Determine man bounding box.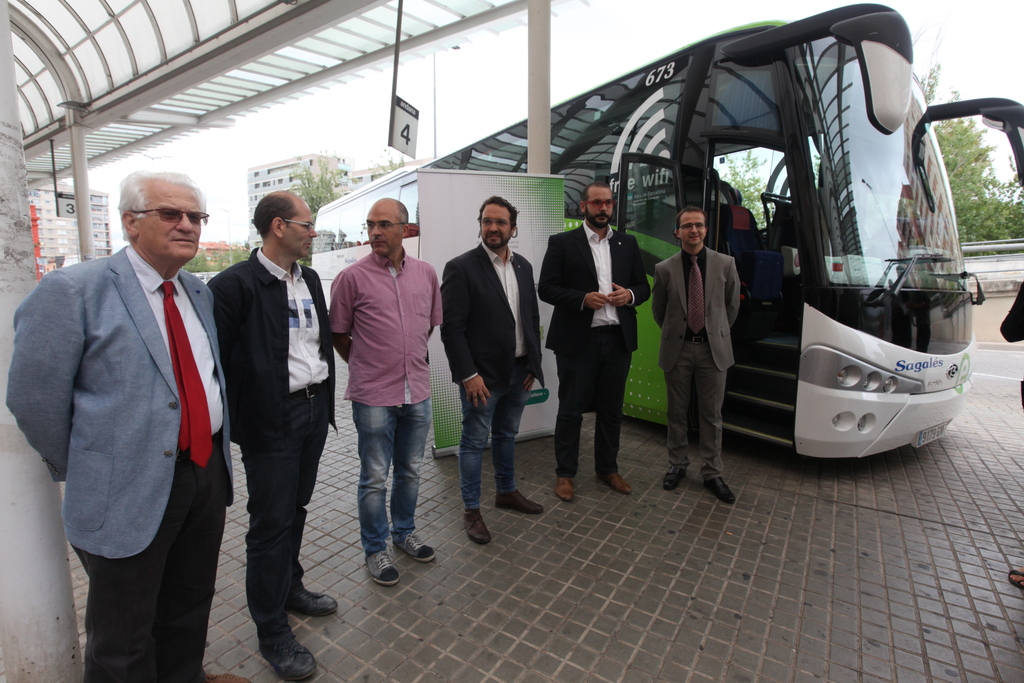
Determined: locate(440, 198, 548, 541).
